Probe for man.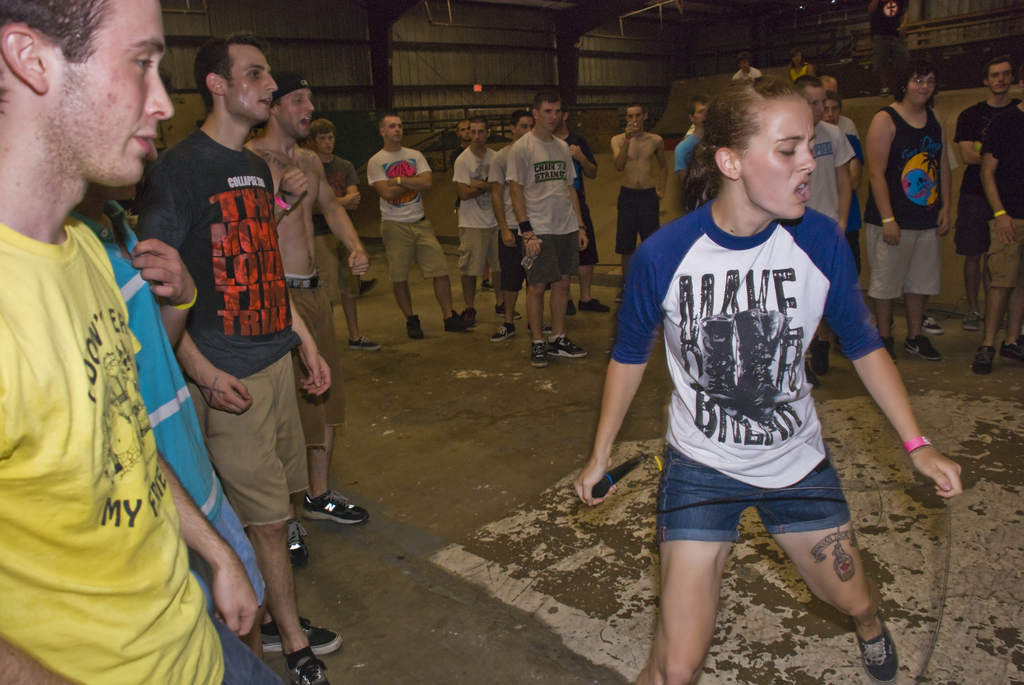
Probe result: (609, 100, 671, 279).
